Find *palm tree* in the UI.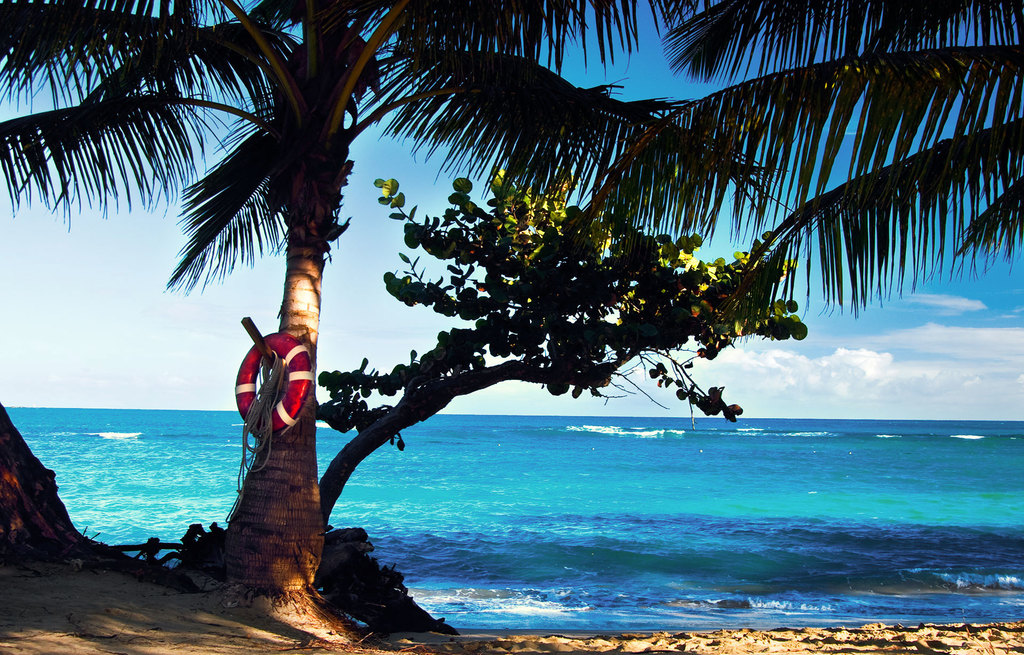
UI element at bbox=(0, 0, 794, 592).
